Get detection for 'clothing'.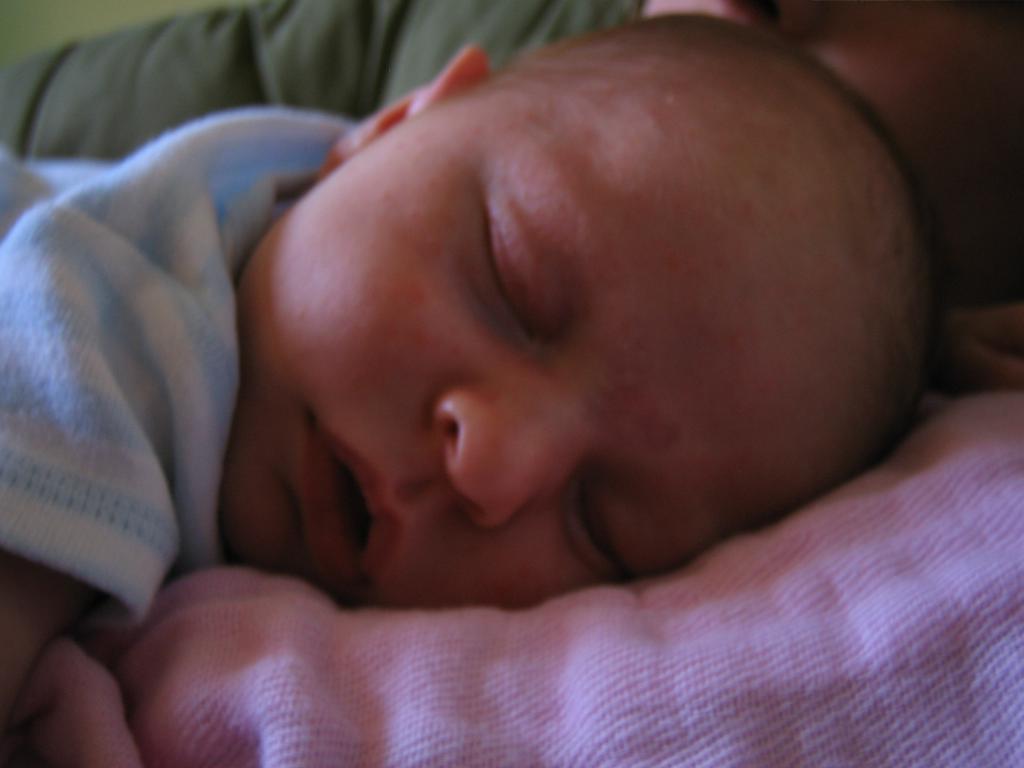
Detection: 0, 106, 358, 630.
